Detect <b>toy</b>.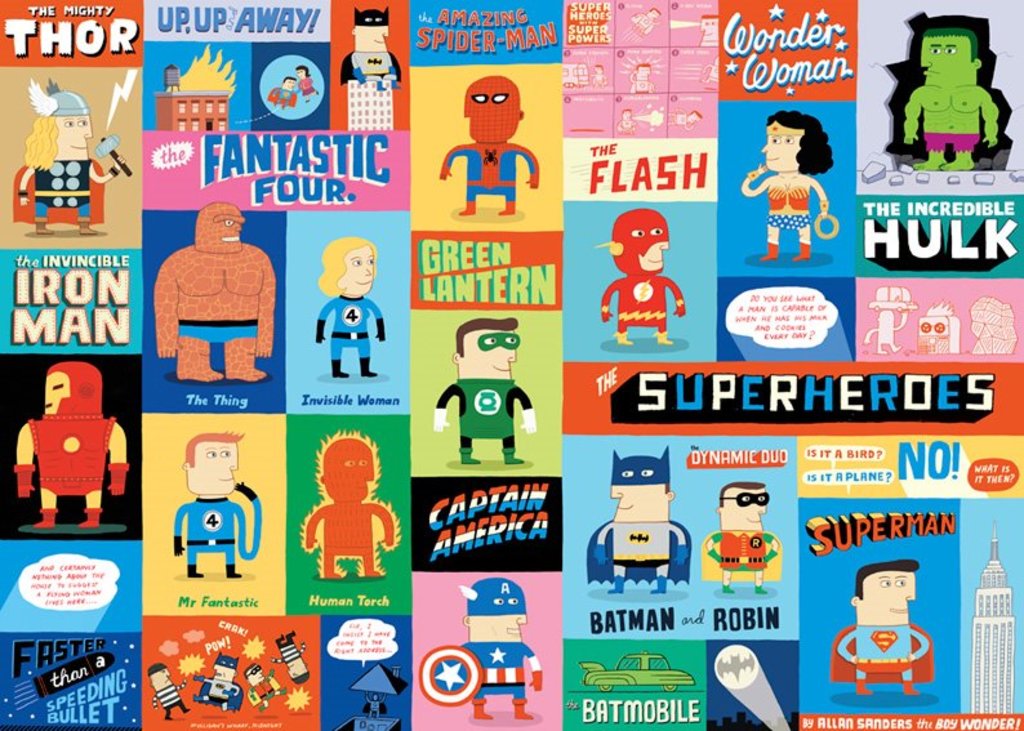
Detected at 588:446:693:599.
